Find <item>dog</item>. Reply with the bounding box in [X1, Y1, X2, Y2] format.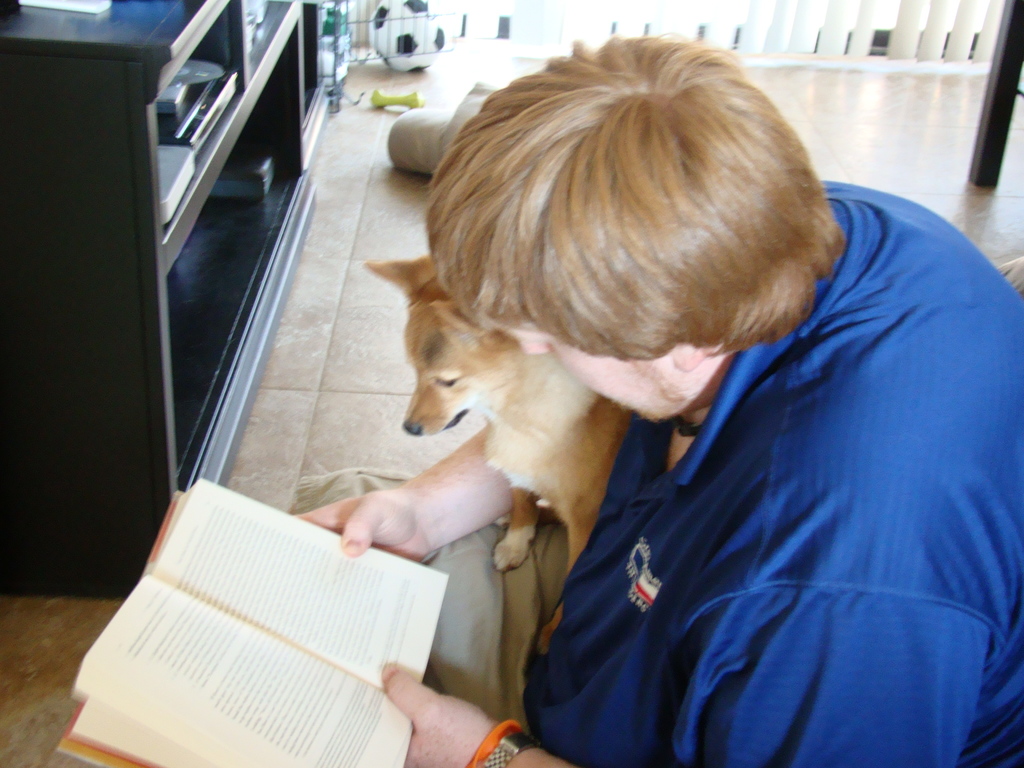
[355, 252, 630, 579].
